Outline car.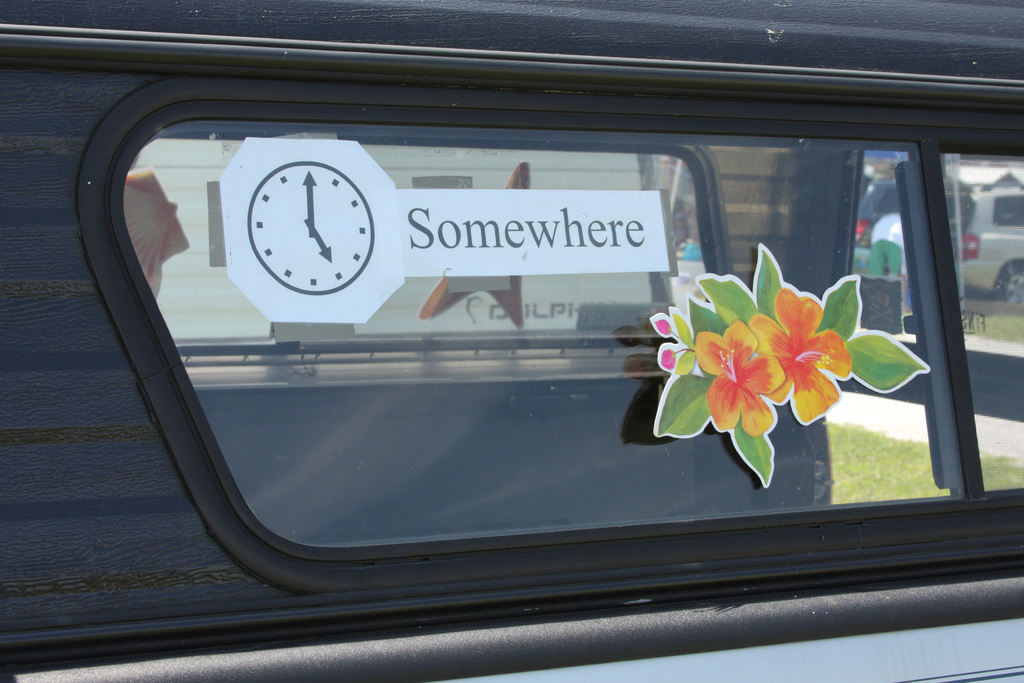
Outline: [961,159,1023,309].
